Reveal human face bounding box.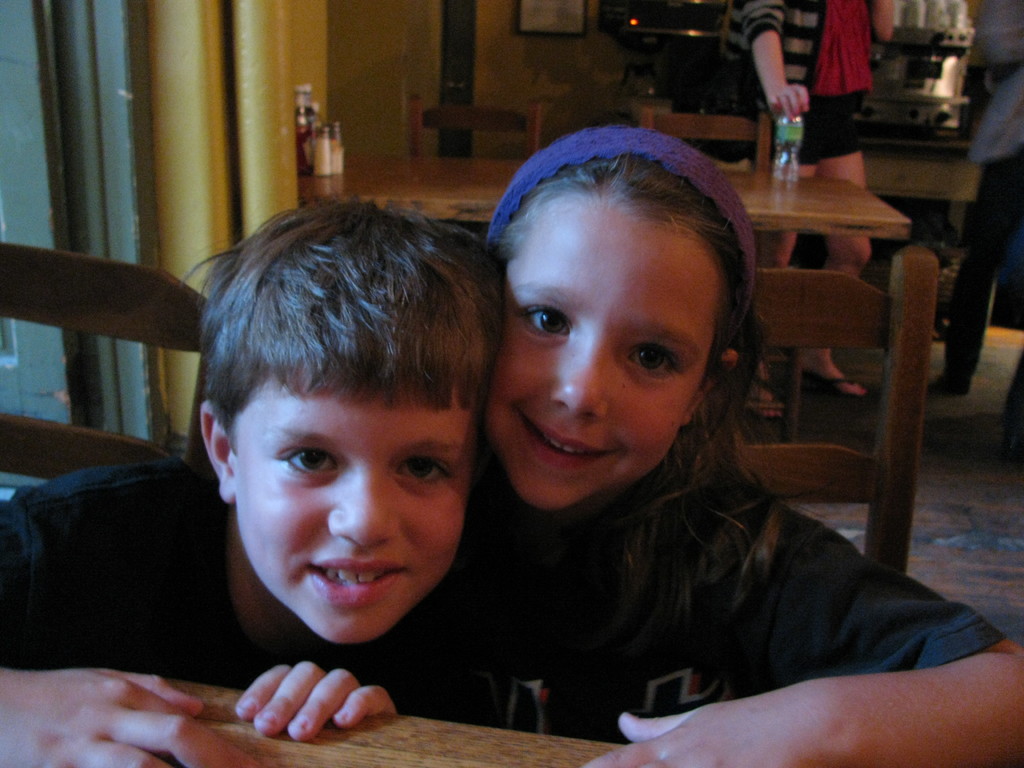
Revealed: [230, 405, 481, 646].
